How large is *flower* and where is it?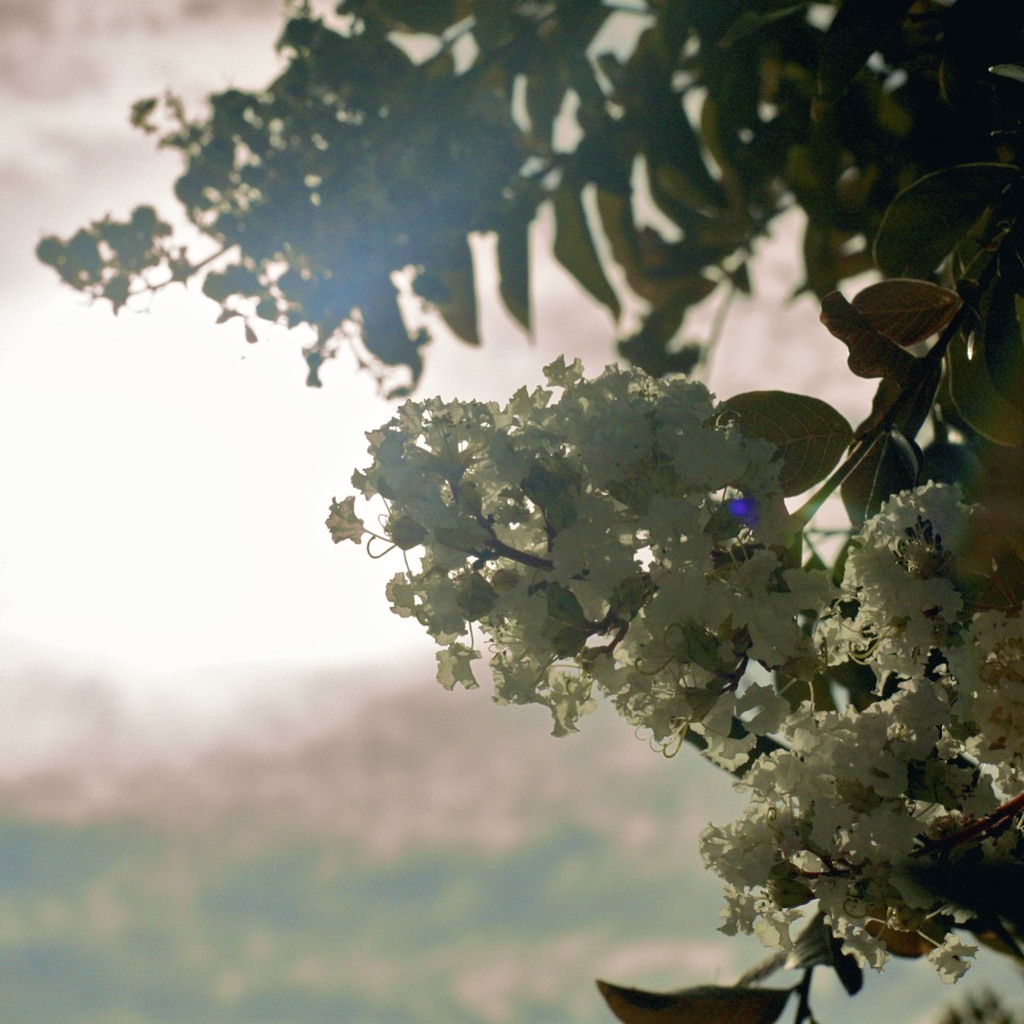
Bounding box: (319,496,366,544).
